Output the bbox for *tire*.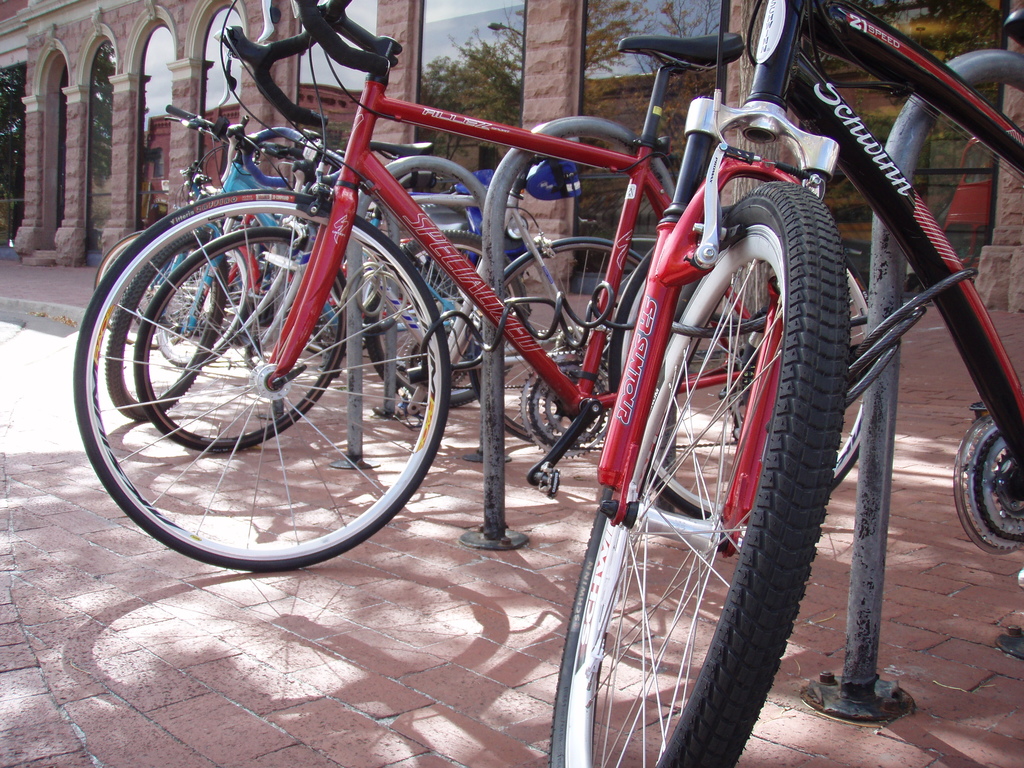
104, 232, 226, 424.
